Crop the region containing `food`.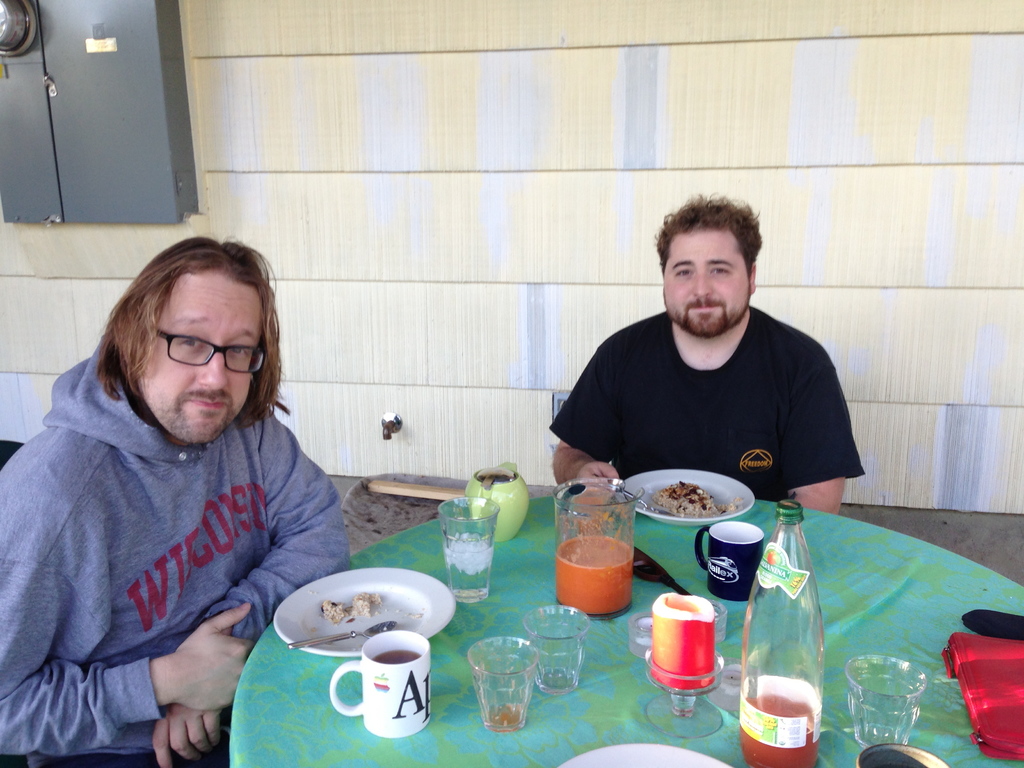
Crop region: [323,589,382,626].
